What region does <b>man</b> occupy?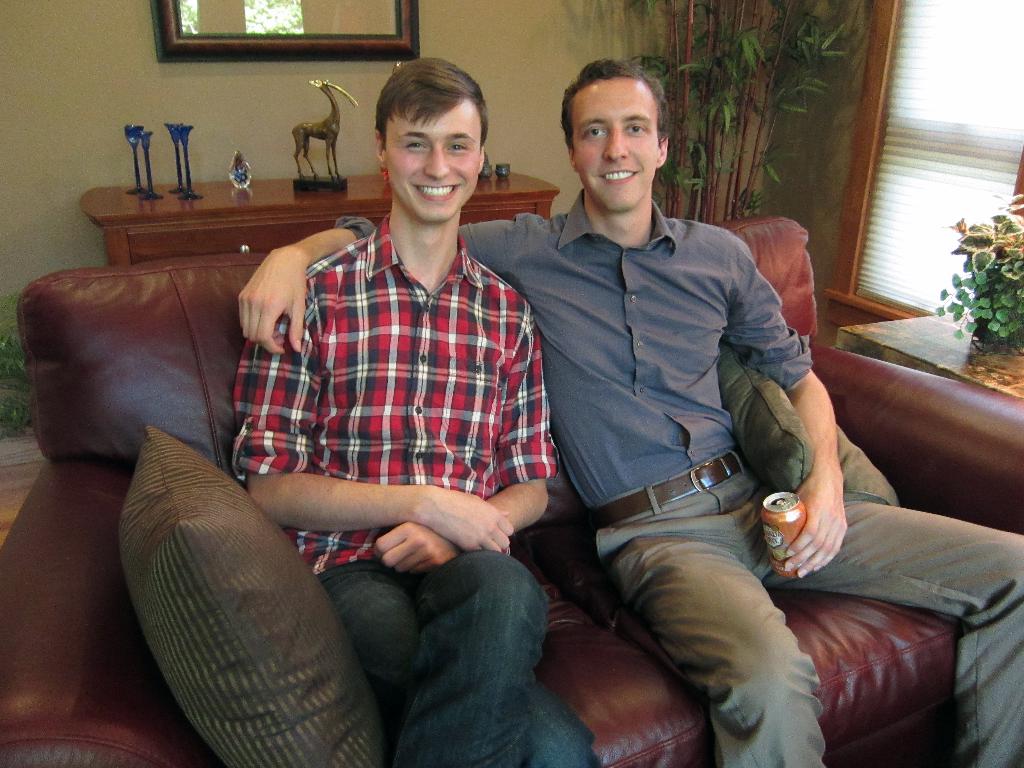
{"left": 234, "top": 57, "right": 600, "bottom": 767}.
